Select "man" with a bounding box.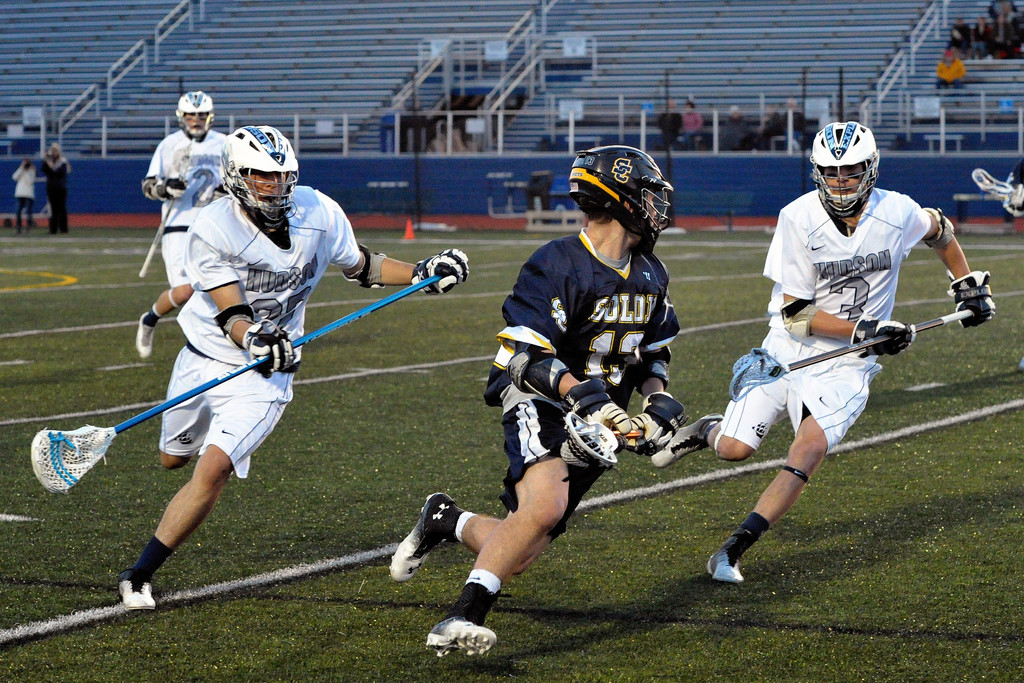
bbox(378, 142, 692, 664).
